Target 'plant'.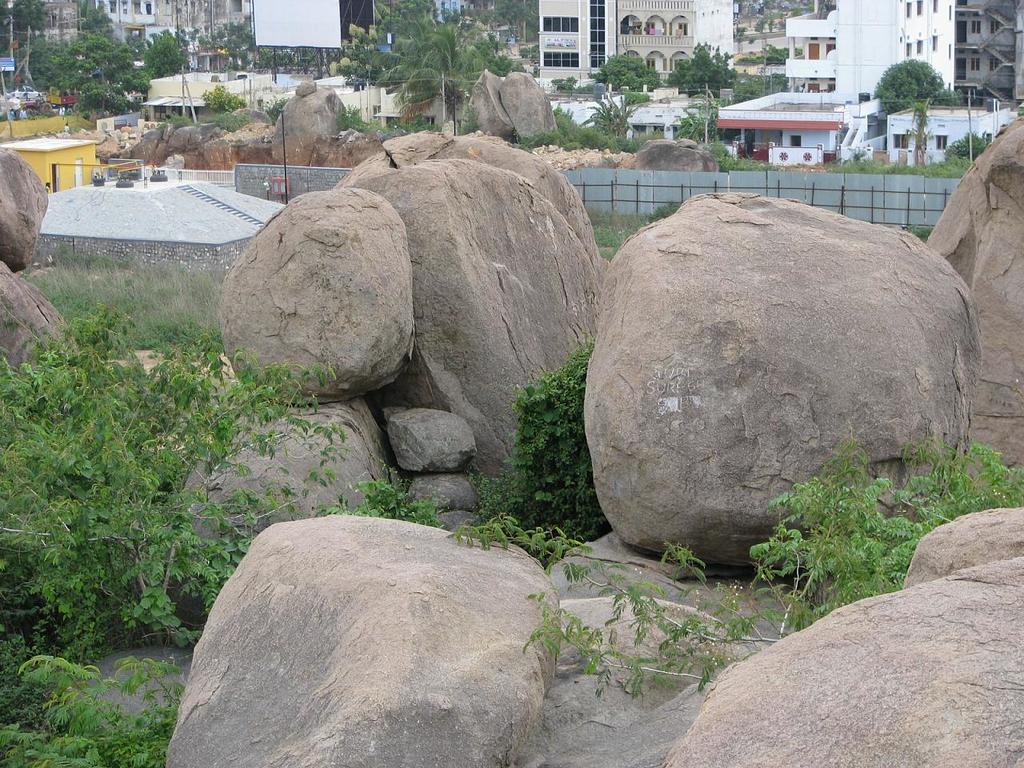
Target region: 369/111/391/137.
